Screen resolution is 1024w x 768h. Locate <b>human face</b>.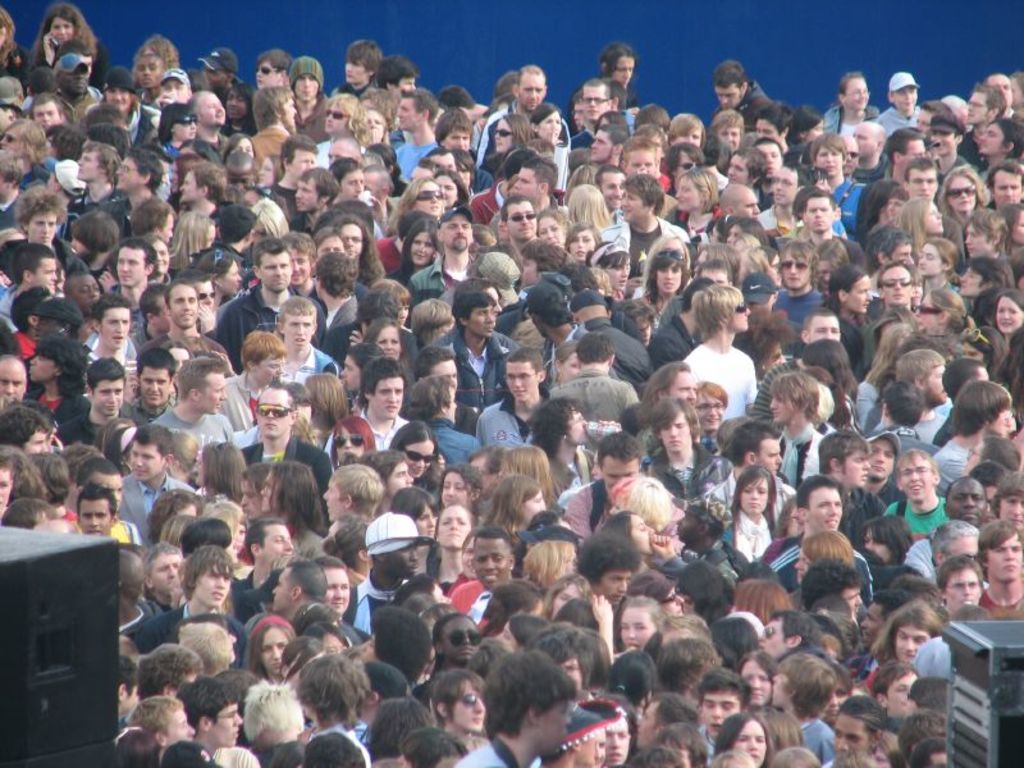
box(924, 366, 947, 403).
